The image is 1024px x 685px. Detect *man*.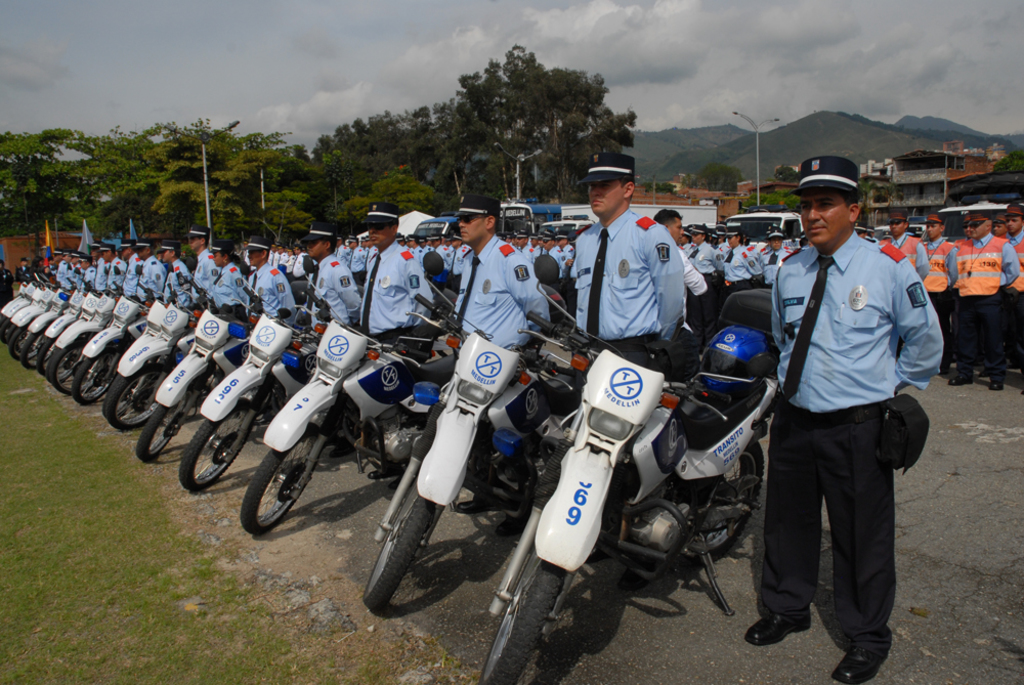
Detection: {"x1": 60, "y1": 247, "x2": 73, "y2": 288}.
